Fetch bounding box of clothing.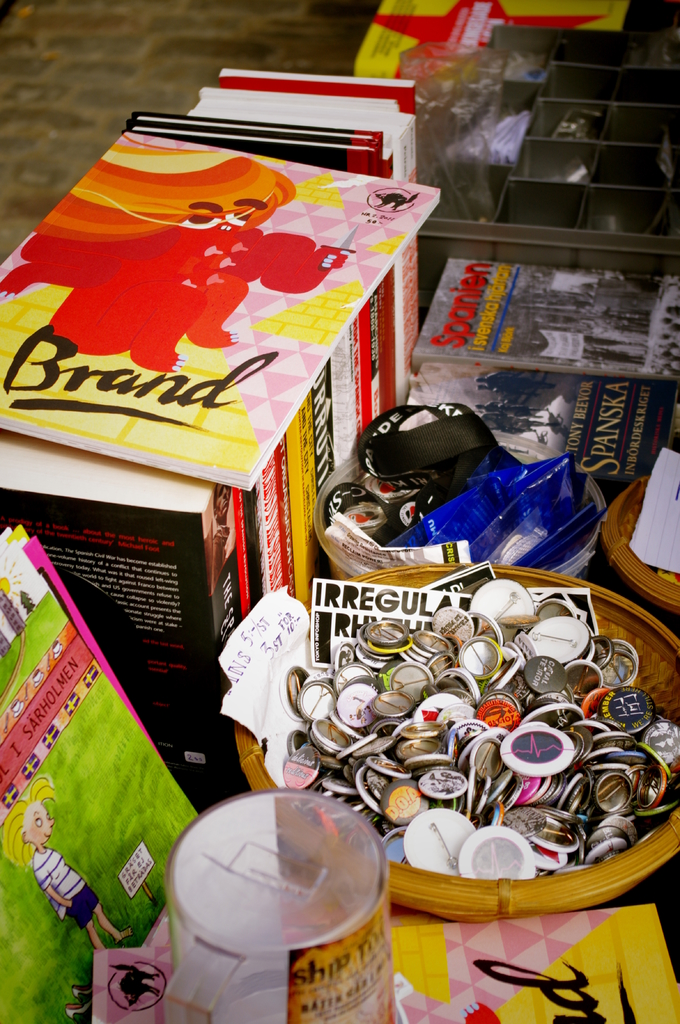
Bbox: box=[69, 879, 104, 927].
